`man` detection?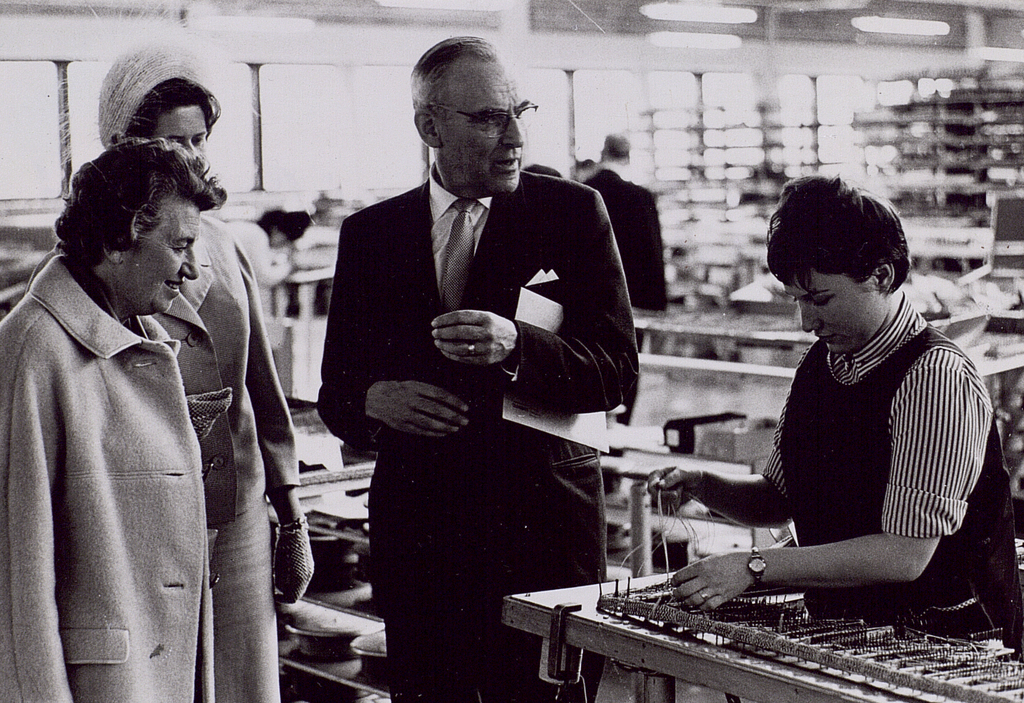
x1=577 y1=131 x2=675 y2=307
